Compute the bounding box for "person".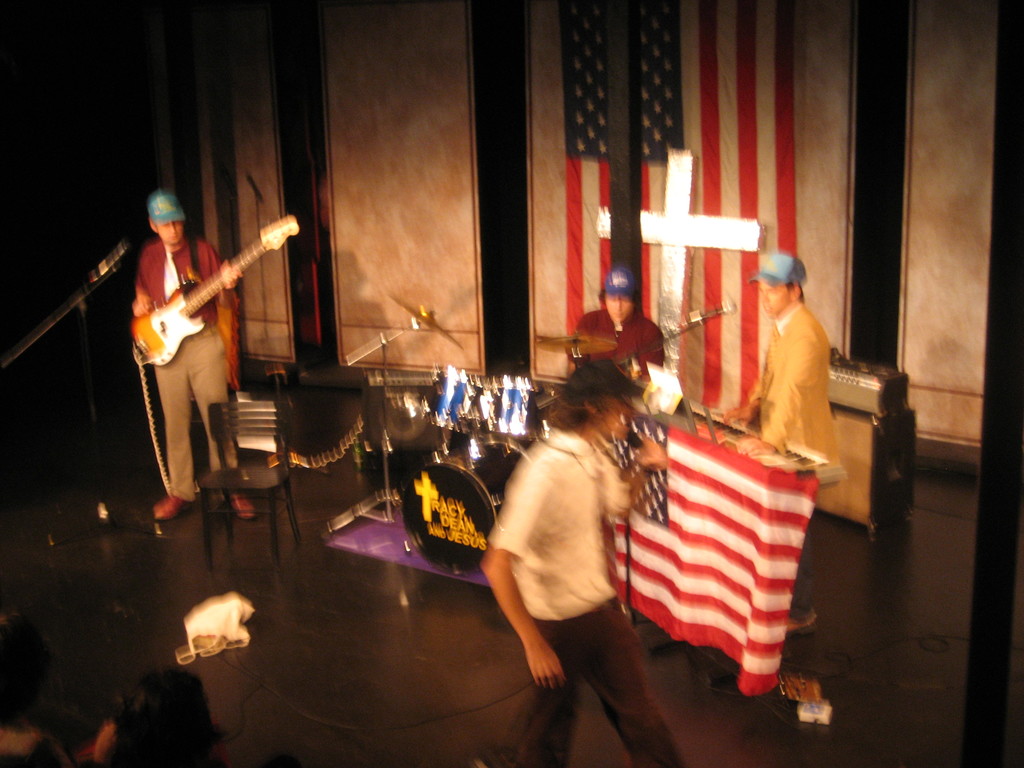
x1=90, y1=665, x2=223, y2=767.
